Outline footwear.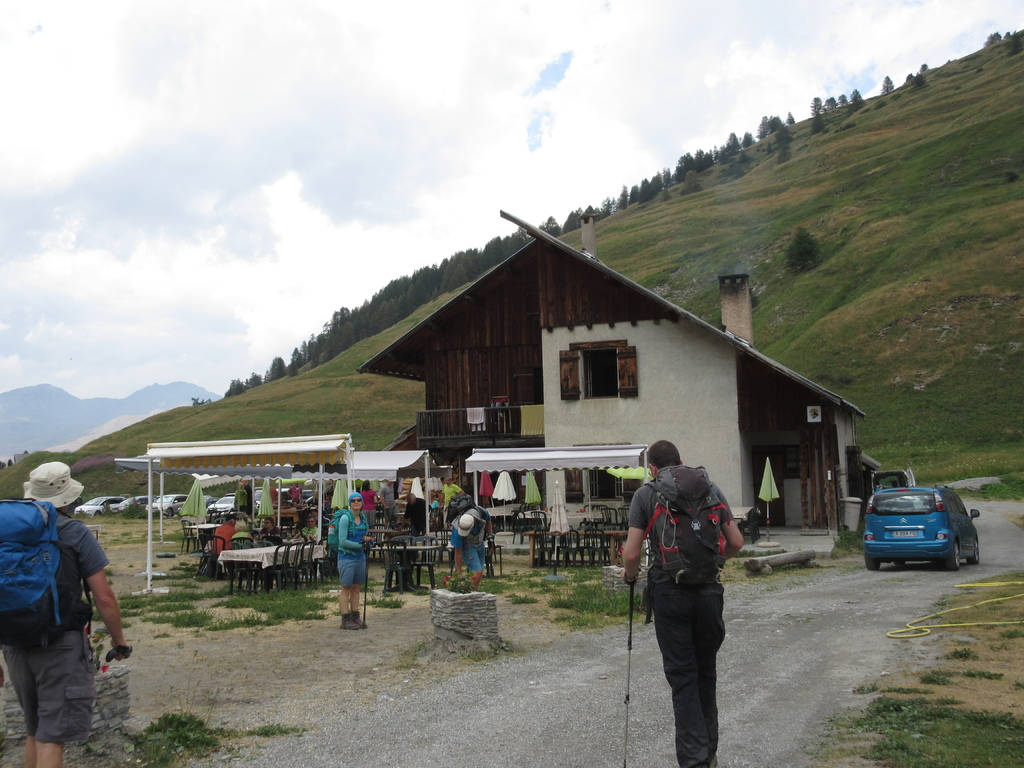
Outline: (336,618,360,632).
